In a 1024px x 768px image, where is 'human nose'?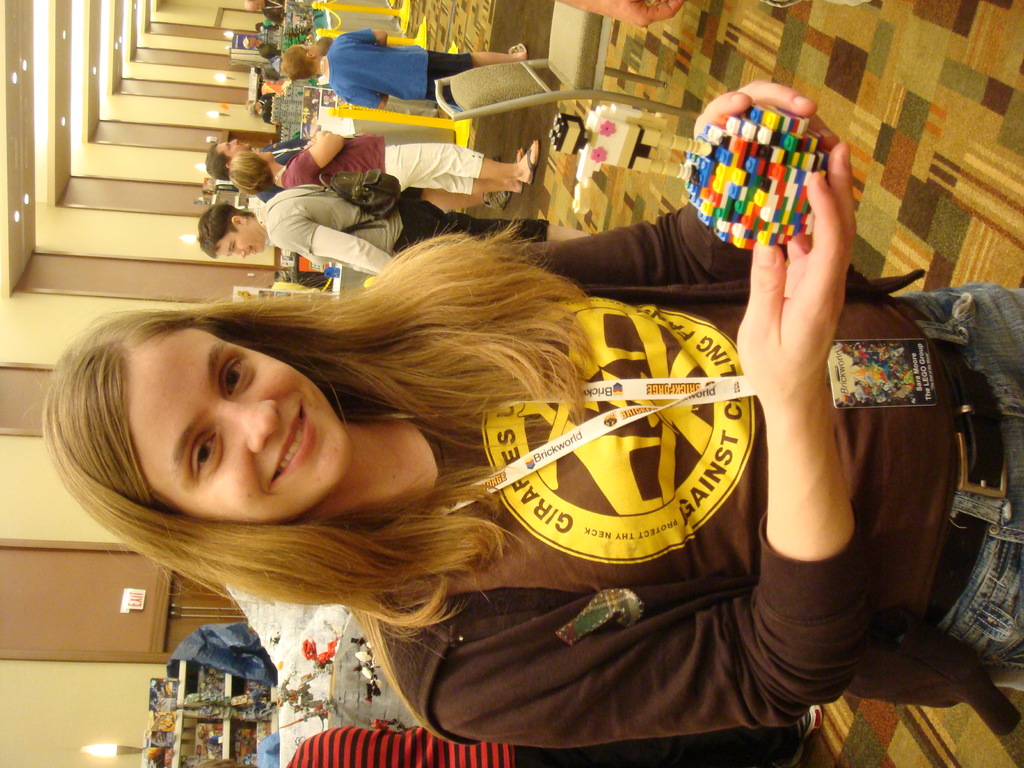
select_region(209, 402, 282, 455).
